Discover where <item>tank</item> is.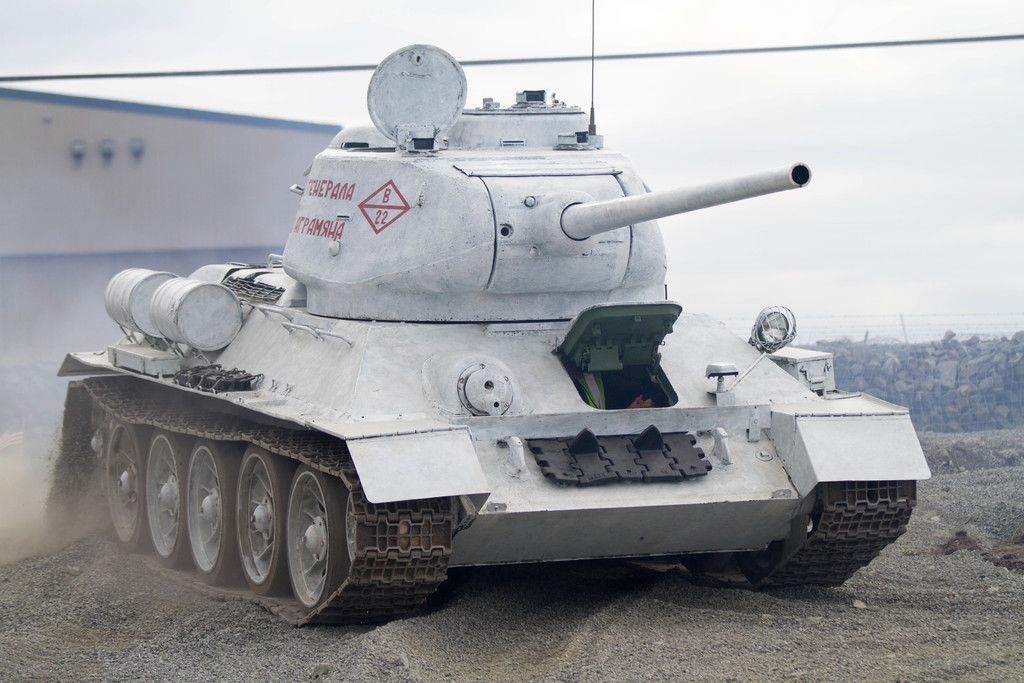
Discovered at [left=55, top=0, right=932, bottom=623].
